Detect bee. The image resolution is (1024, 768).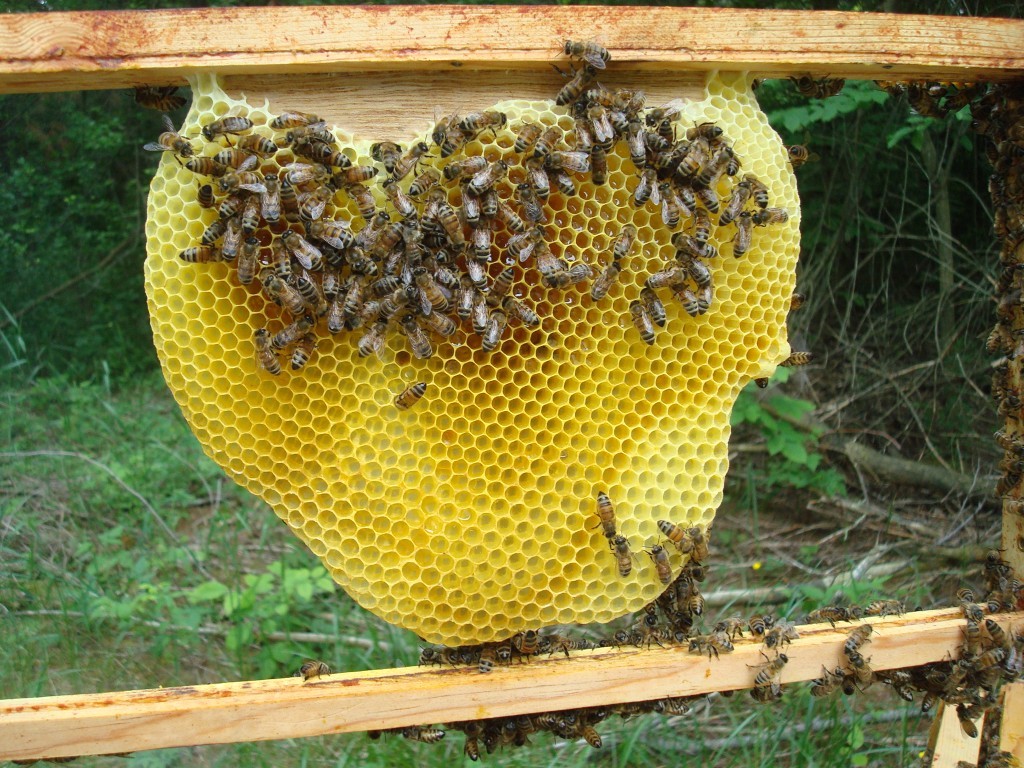
406 310 444 362.
